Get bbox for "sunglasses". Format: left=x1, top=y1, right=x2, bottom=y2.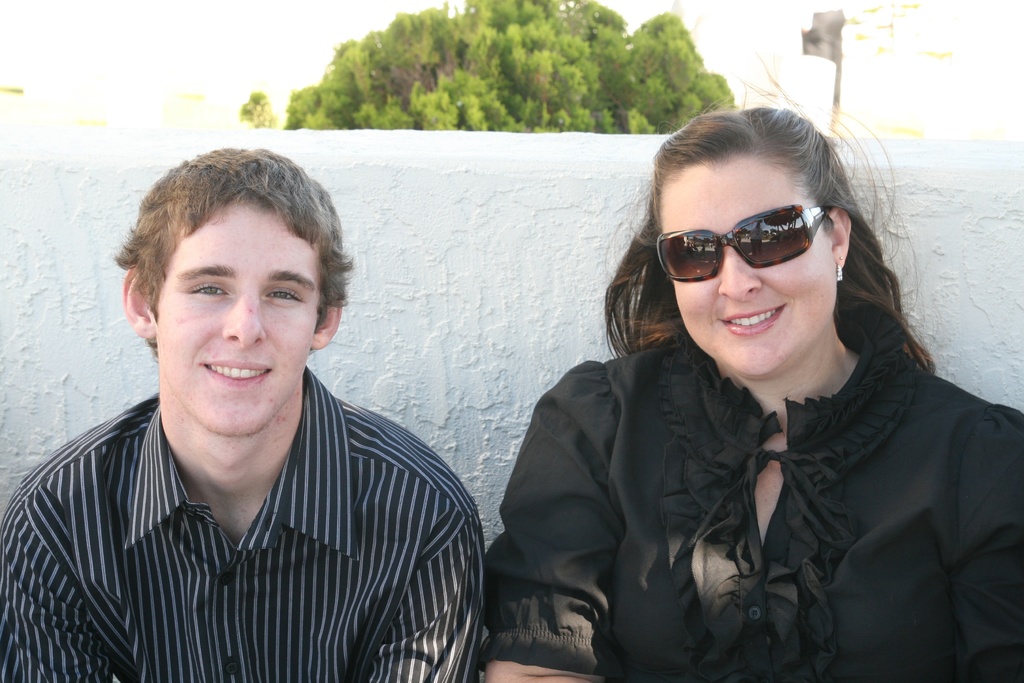
left=655, top=207, right=830, bottom=282.
